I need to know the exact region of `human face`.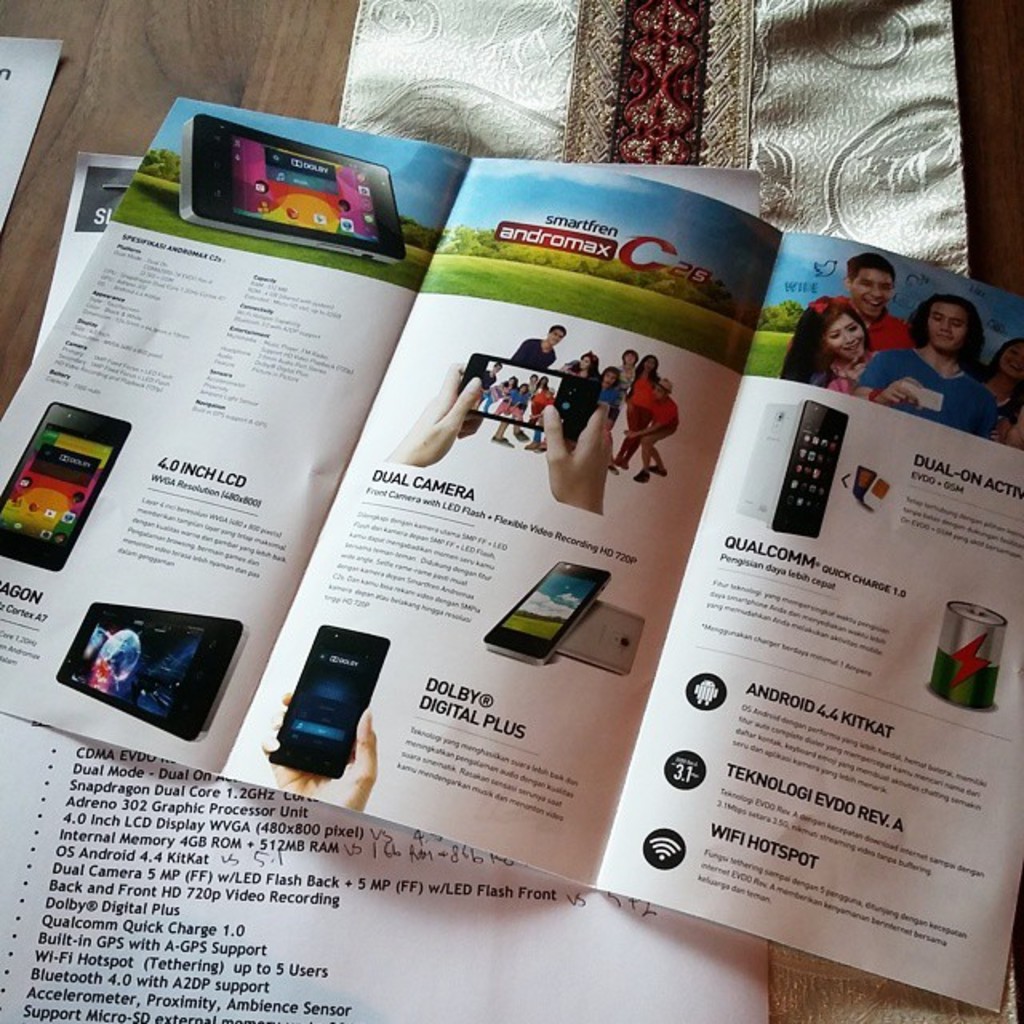
Region: (left=830, top=317, right=861, bottom=363).
